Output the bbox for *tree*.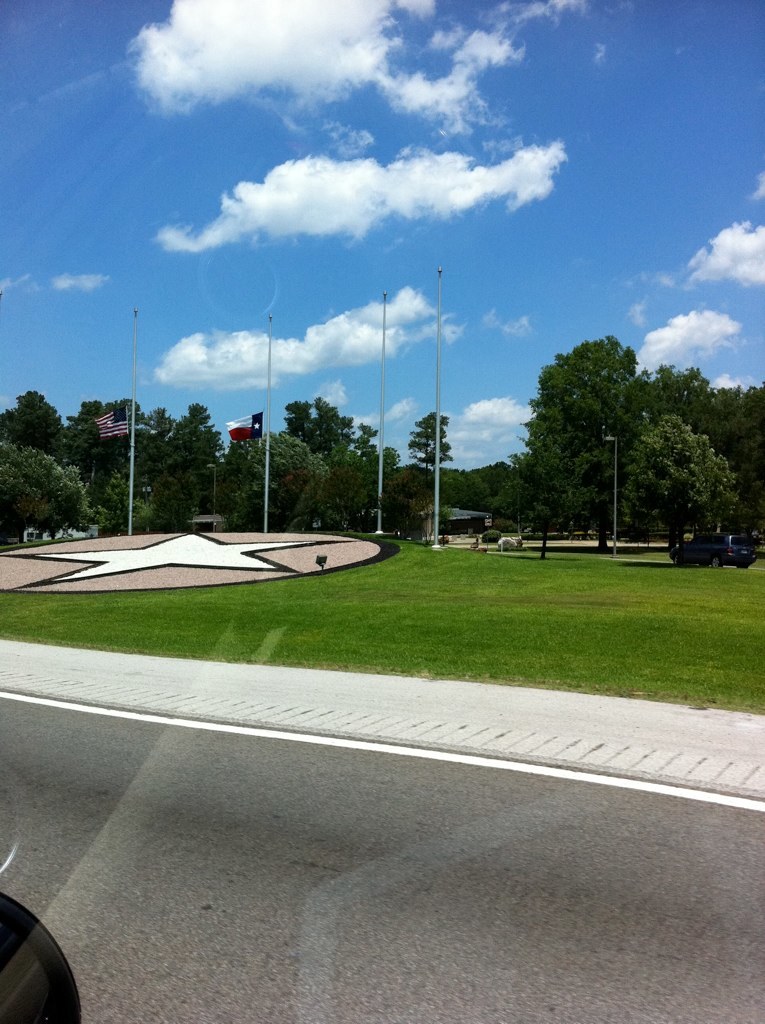
region(718, 395, 764, 537).
